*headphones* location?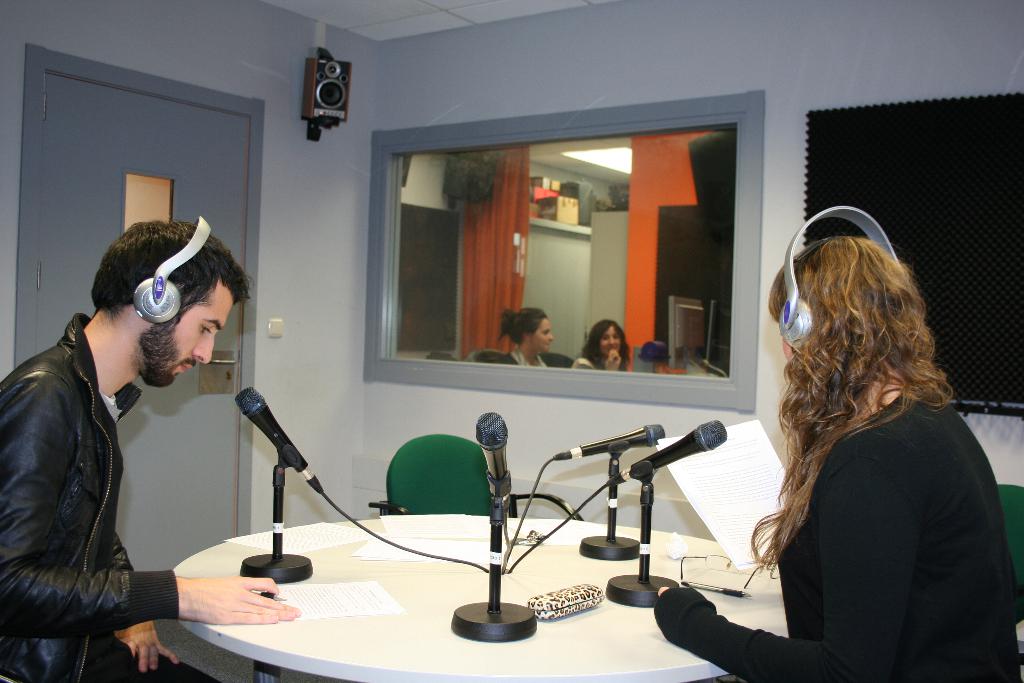
bbox=(767, 202, 904, 352)
